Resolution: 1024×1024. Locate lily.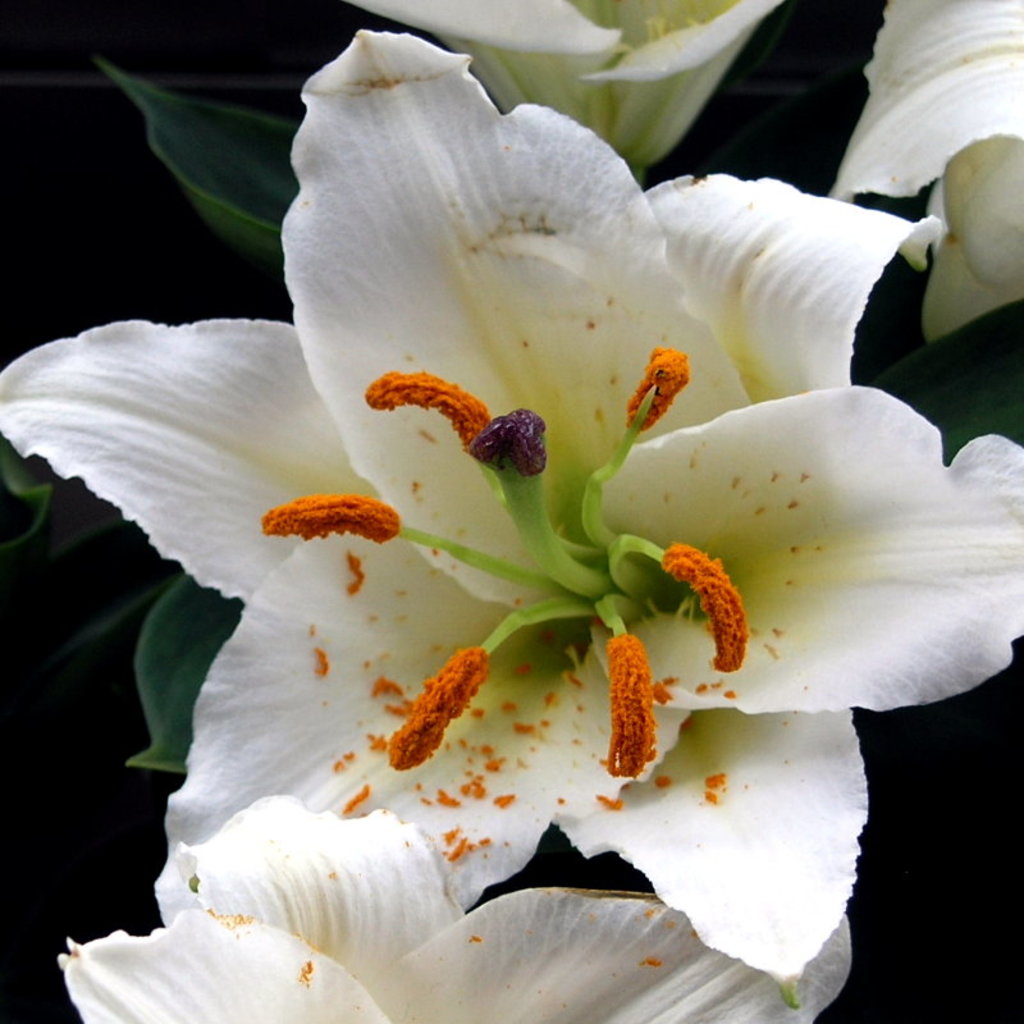
bbox=[824, 0, 1023, 351].
